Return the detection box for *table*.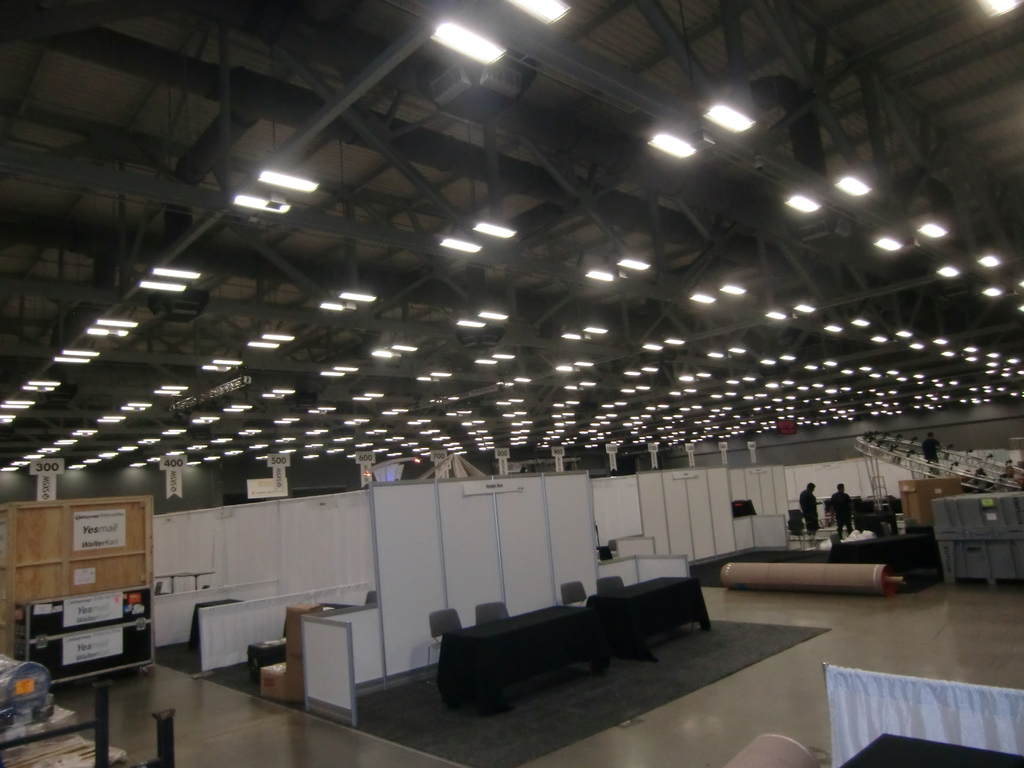
<region>436, 598, 615, 714</region>.
